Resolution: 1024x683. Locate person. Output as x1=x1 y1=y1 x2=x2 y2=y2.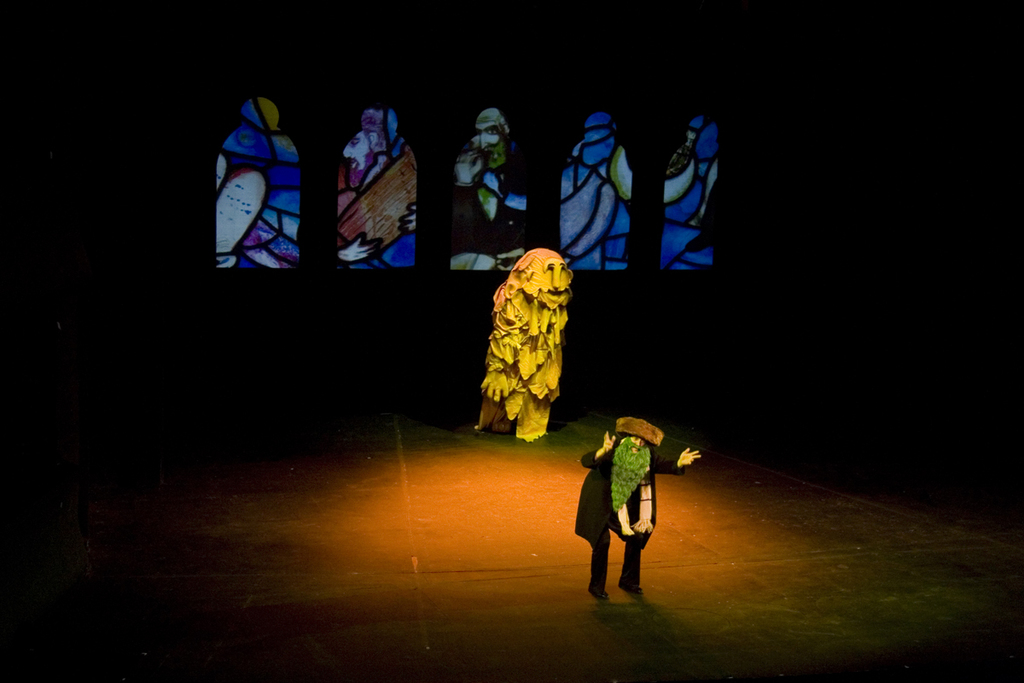
x1=563 y1=108 x2=631 y2=276.
